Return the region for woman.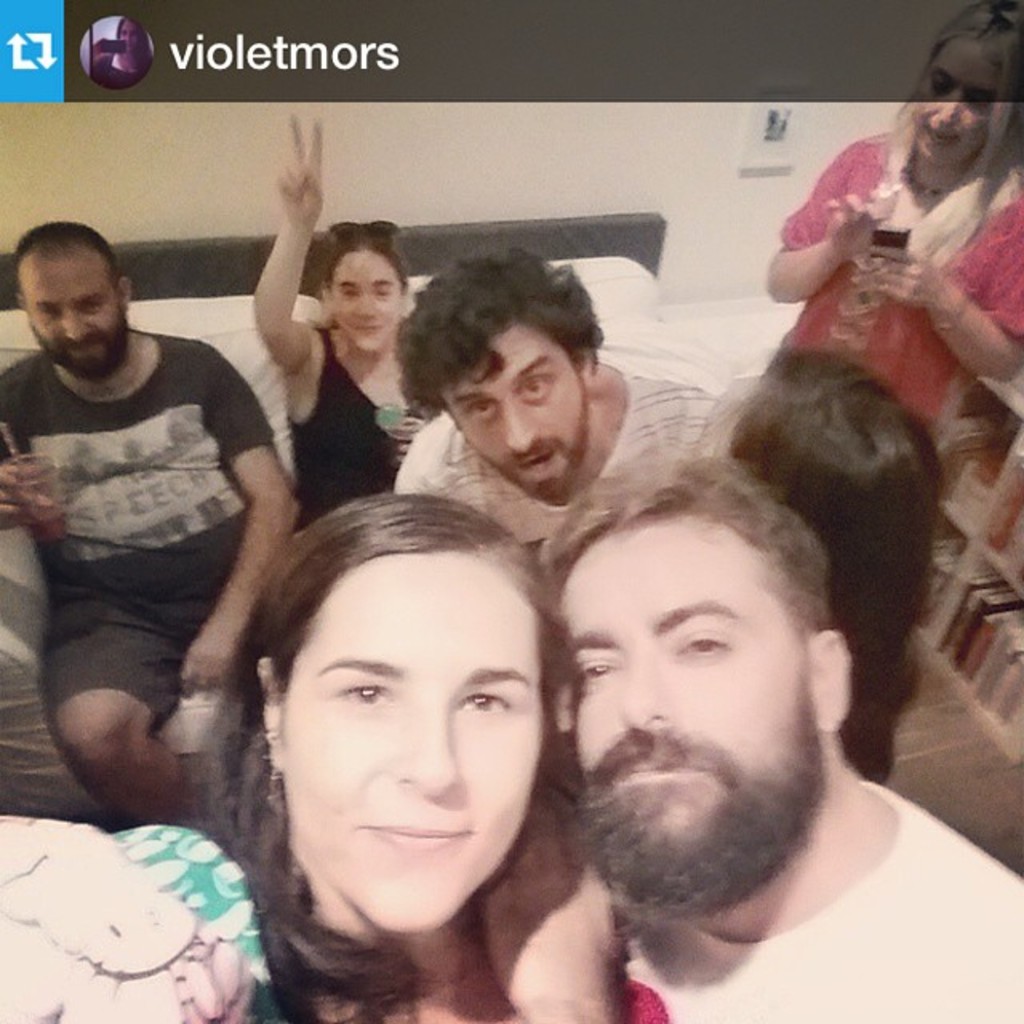
select_region(165, 482, 654, 1005).
